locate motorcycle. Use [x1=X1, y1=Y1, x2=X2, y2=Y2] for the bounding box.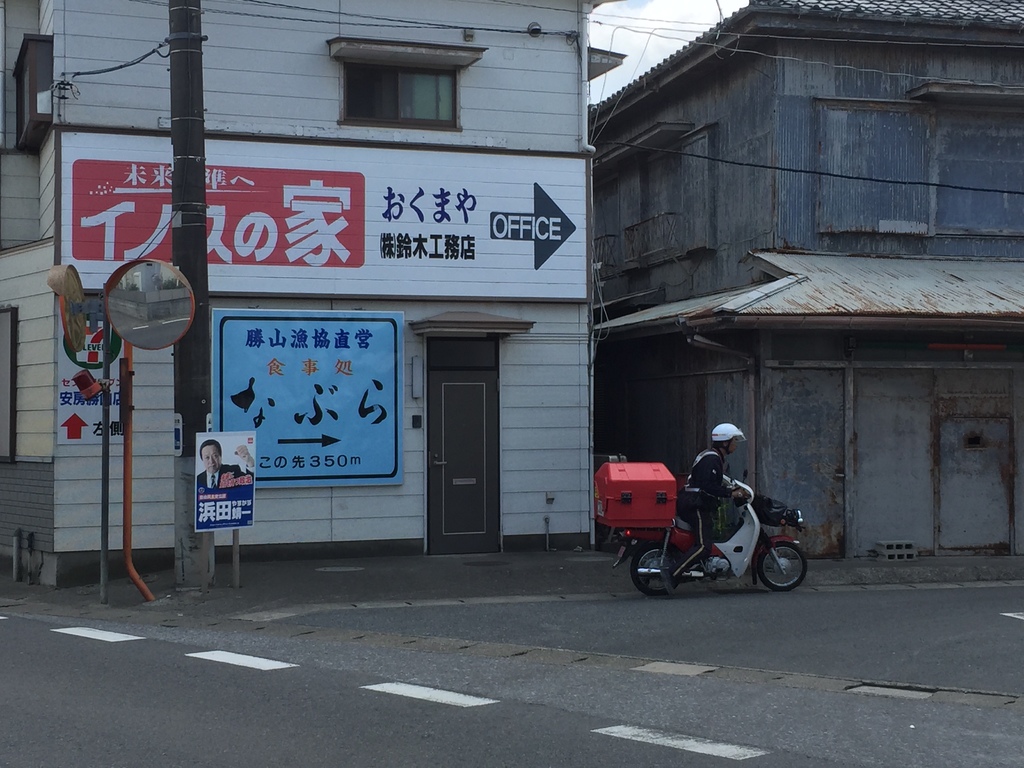
[x1=614, y1=472, x2=808, y2=602].
